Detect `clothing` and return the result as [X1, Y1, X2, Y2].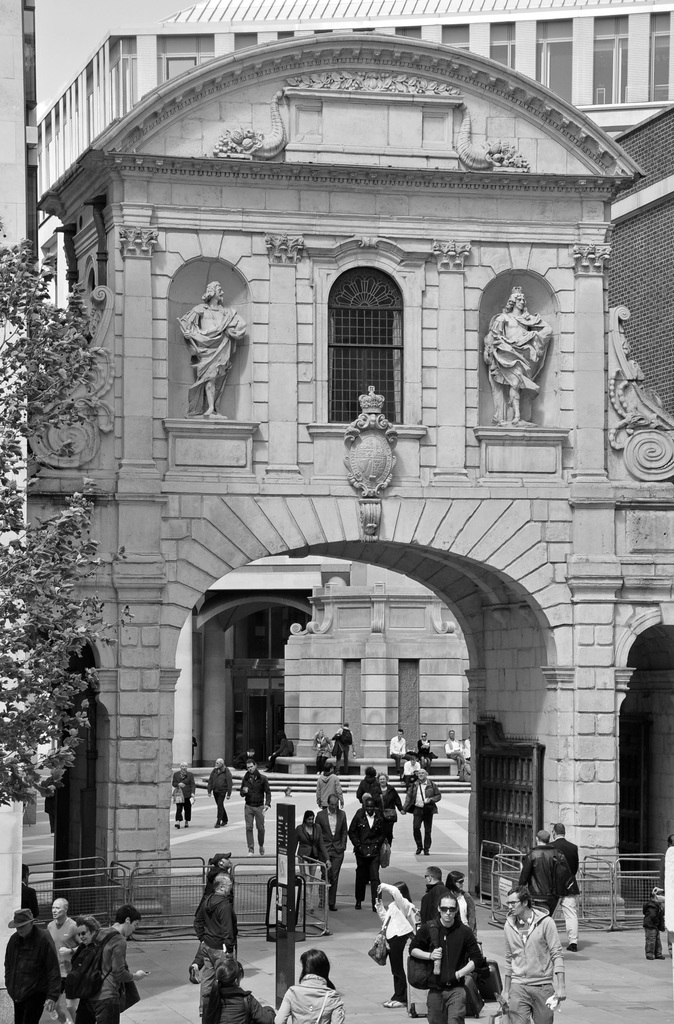
[321, 813, 345, 902].
